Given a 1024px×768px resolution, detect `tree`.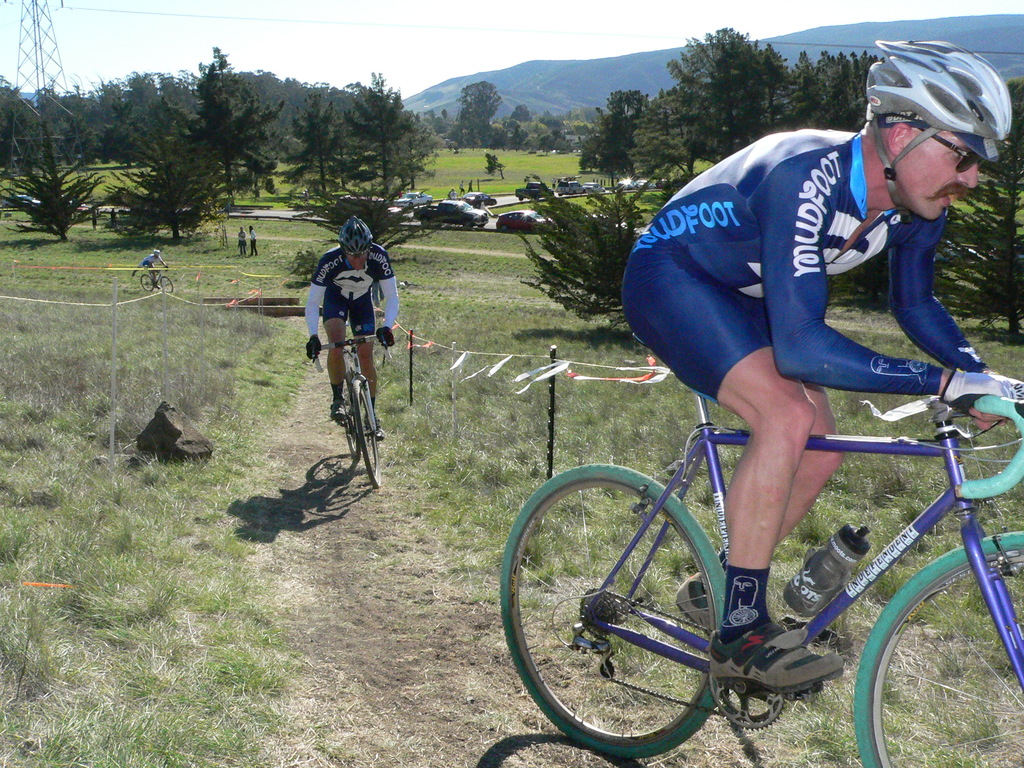
634, 30, 890, 175.
